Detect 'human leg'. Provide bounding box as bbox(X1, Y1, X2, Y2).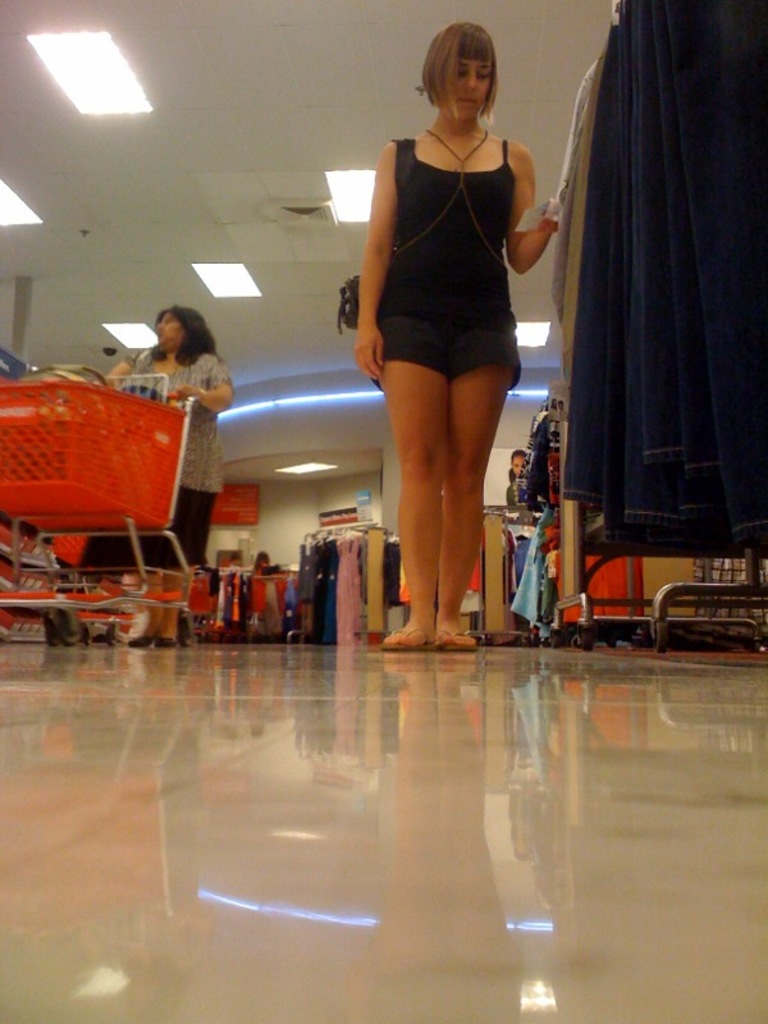
bbox(381, 314, 449, 652).
